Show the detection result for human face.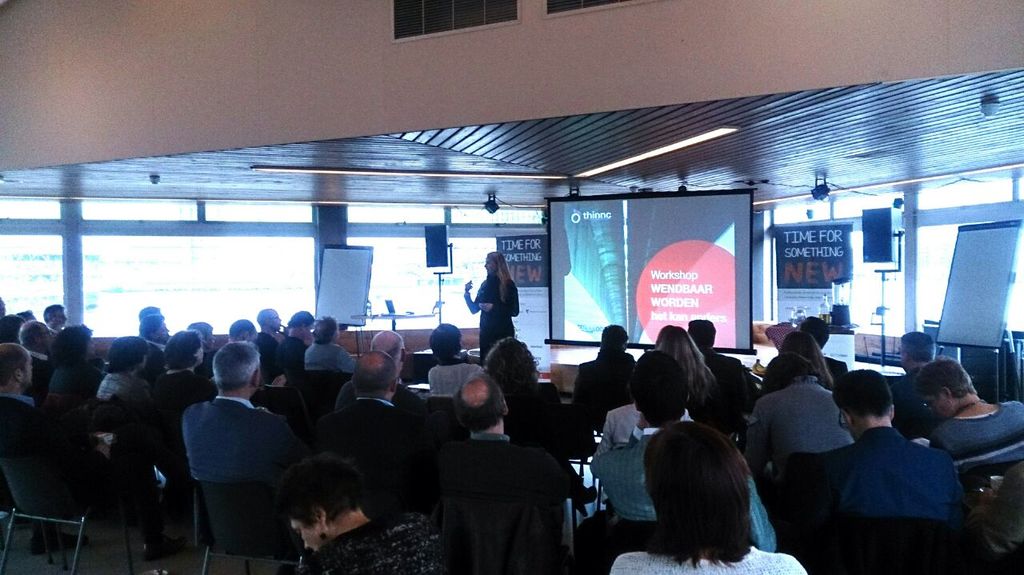
Rect(290, 519, 318, 551).
